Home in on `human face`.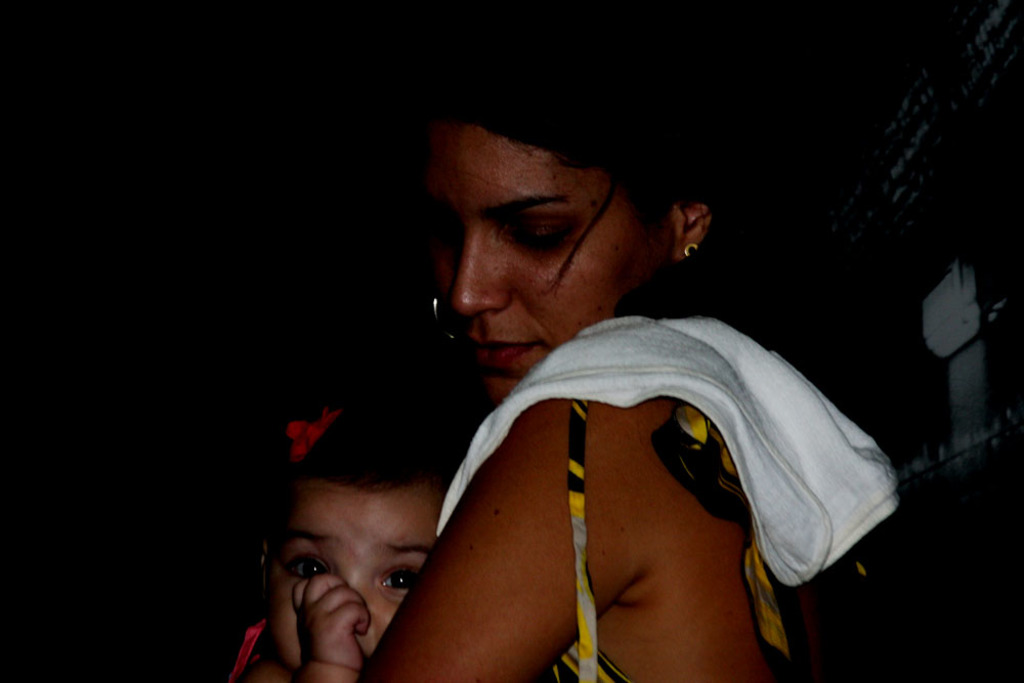
Homed in at {"x1": 267, "y1": 485, "x2": 439, "y2": 682}.
